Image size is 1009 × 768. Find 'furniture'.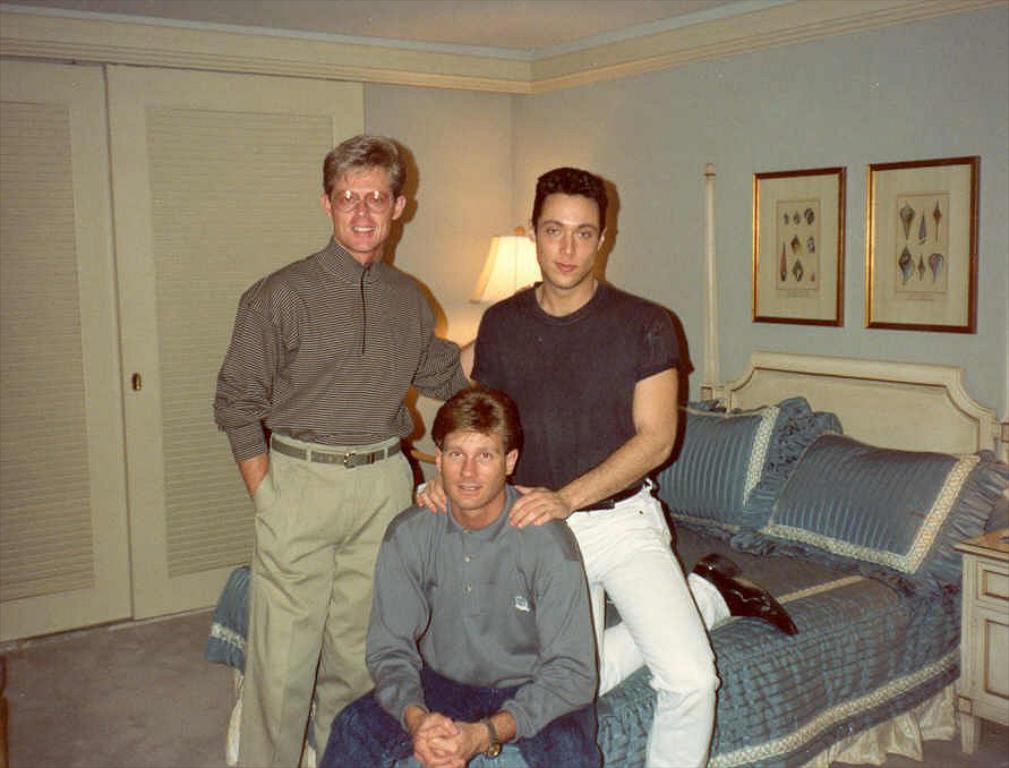
Rect(952, 521, 1008, 758).
